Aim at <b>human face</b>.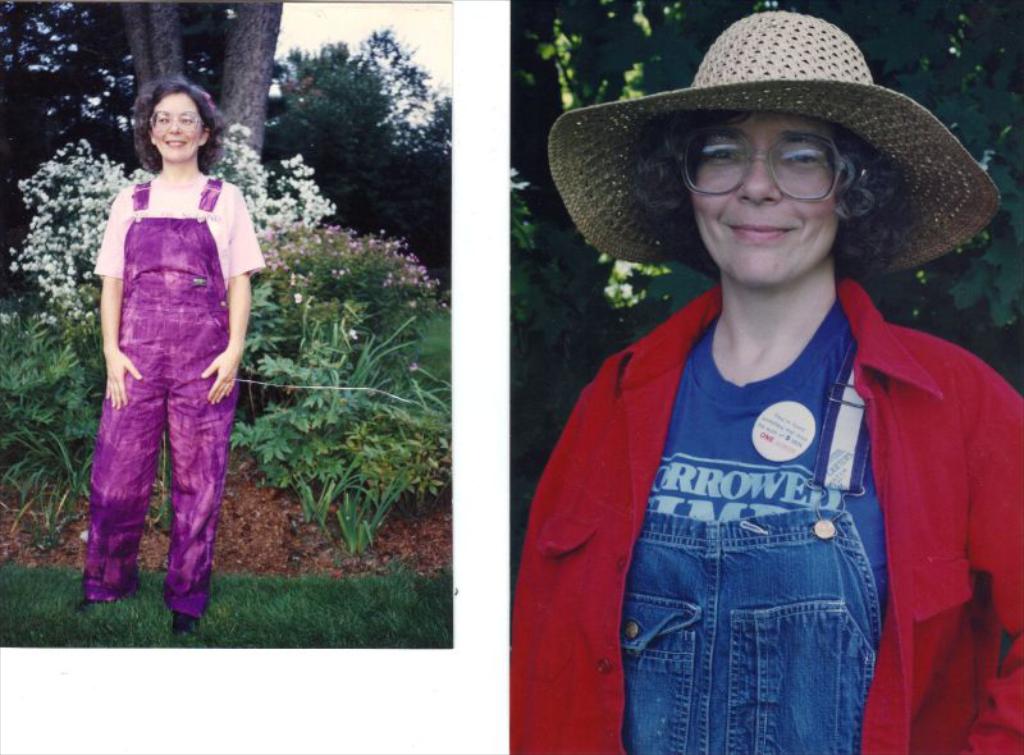
Aimed at BBox(155, 99, 197, 157).
